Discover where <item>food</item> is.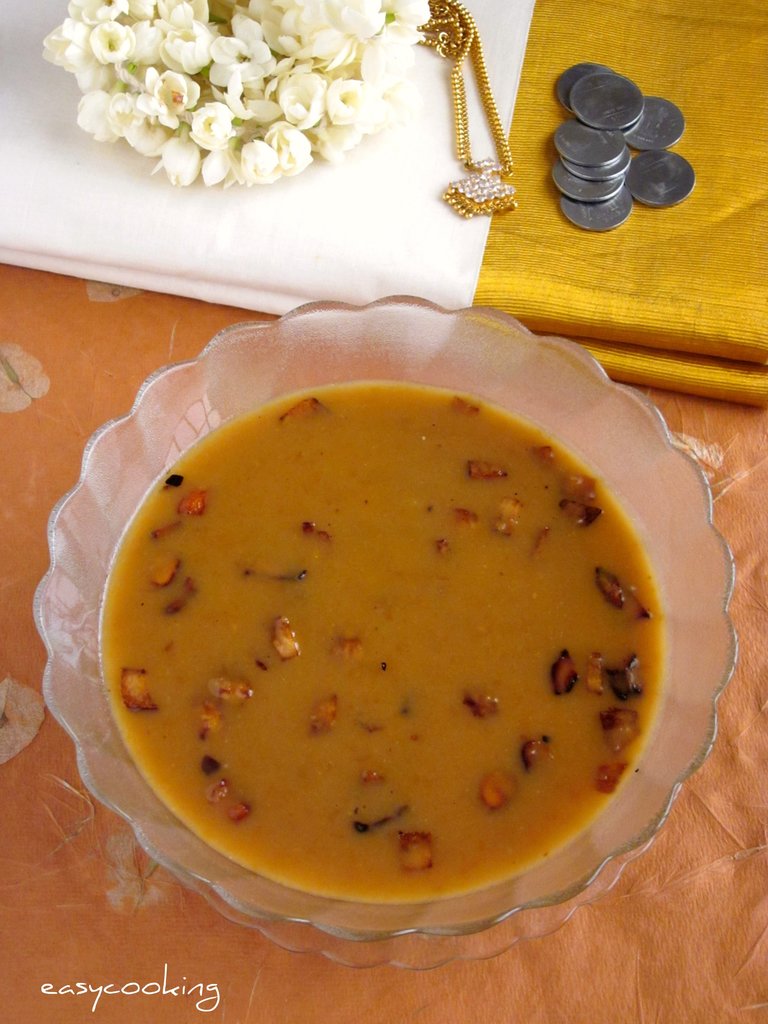
Discovered at crop(95, 378, 671, 907).
